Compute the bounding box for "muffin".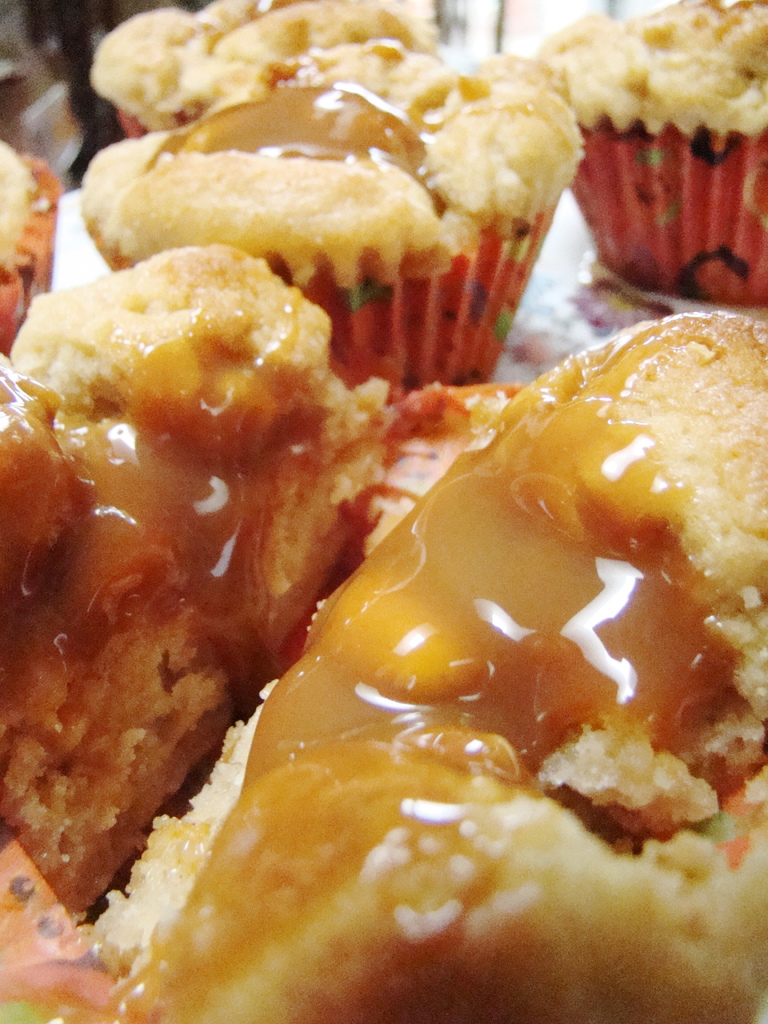
<region>524, 0, 767, 307</region>.
